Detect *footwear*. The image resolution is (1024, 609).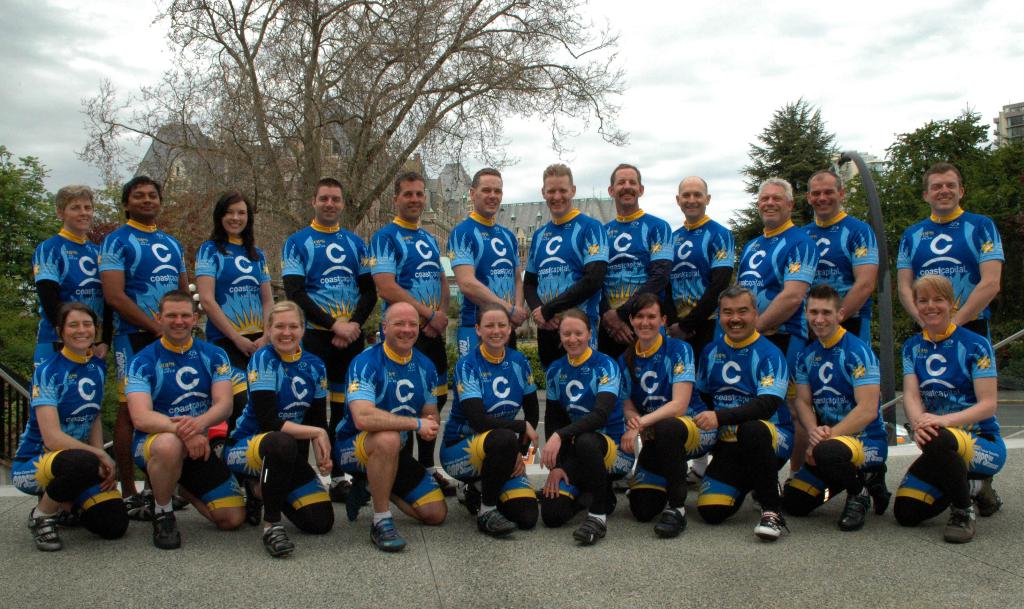
[left=973, top=478, right=1000, bottom=516].
